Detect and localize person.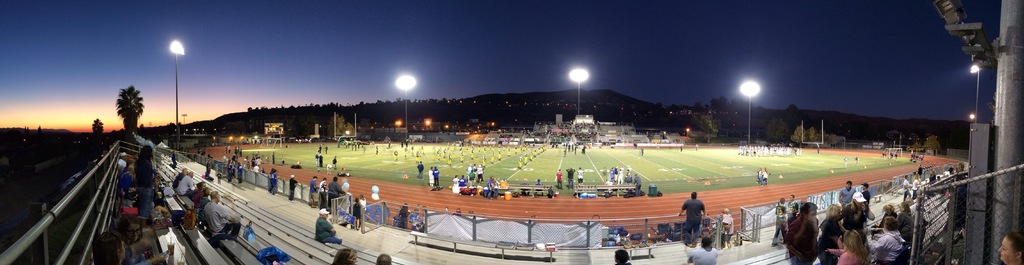
Localized at l=785, t=195, r=799, b=221.
